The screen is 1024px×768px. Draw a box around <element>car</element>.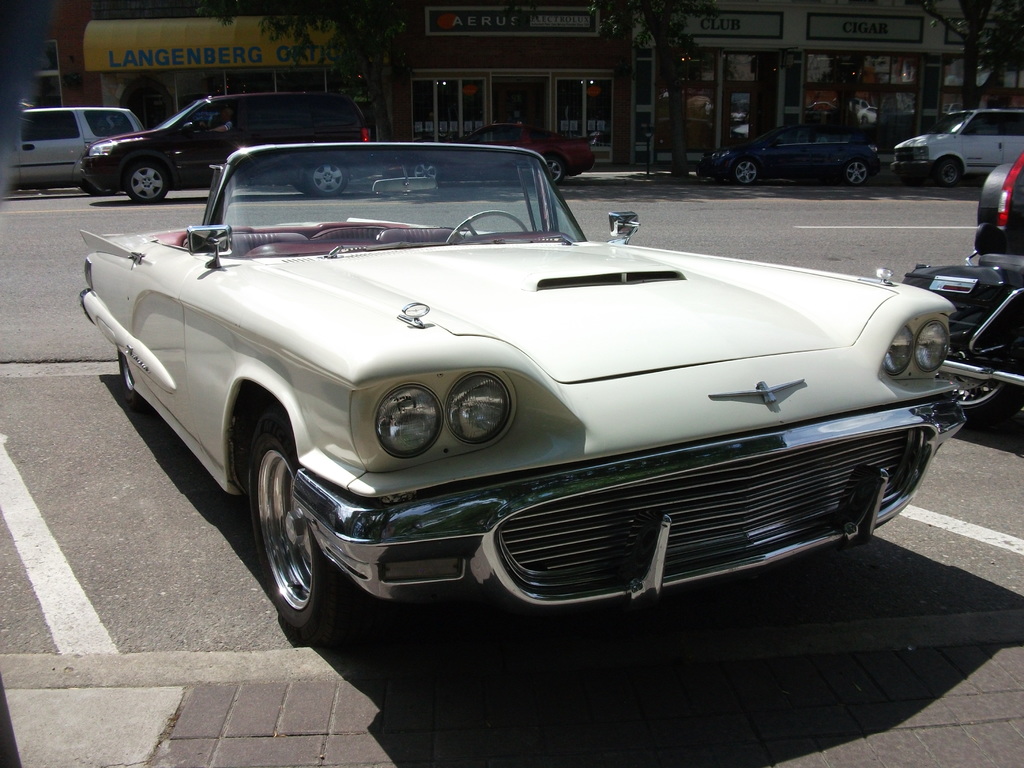
bbox=[77, 135, 974, 630].
